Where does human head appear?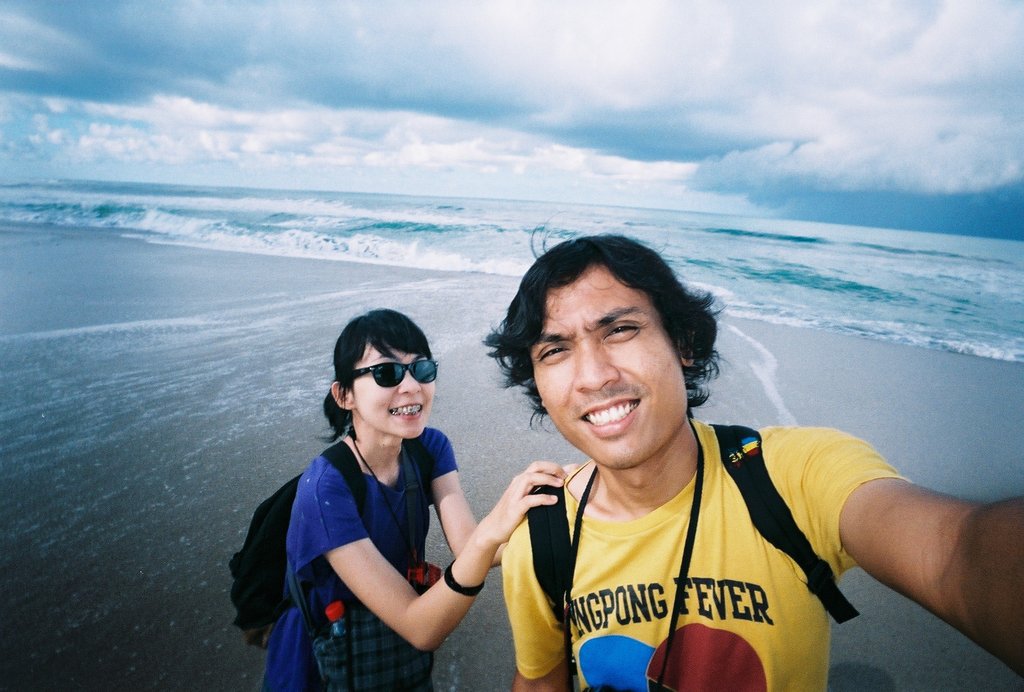
Appears at 486,235,740,456.
